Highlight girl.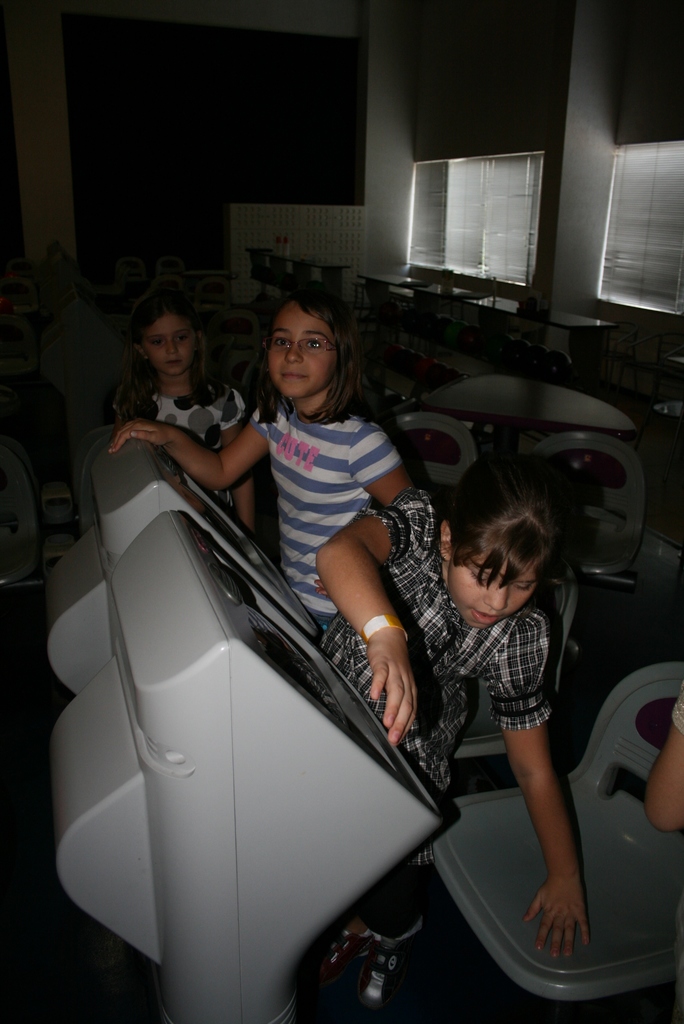
Highlighted region: (left=106, top=301, right=265, bottom=545).
